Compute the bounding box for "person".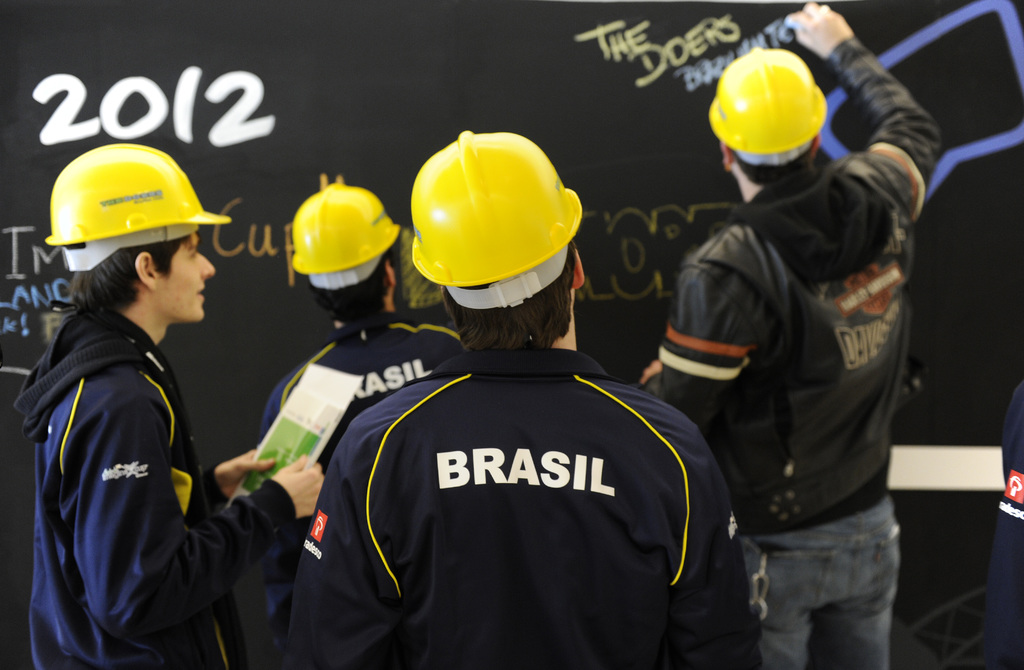
246/179/467/457.
